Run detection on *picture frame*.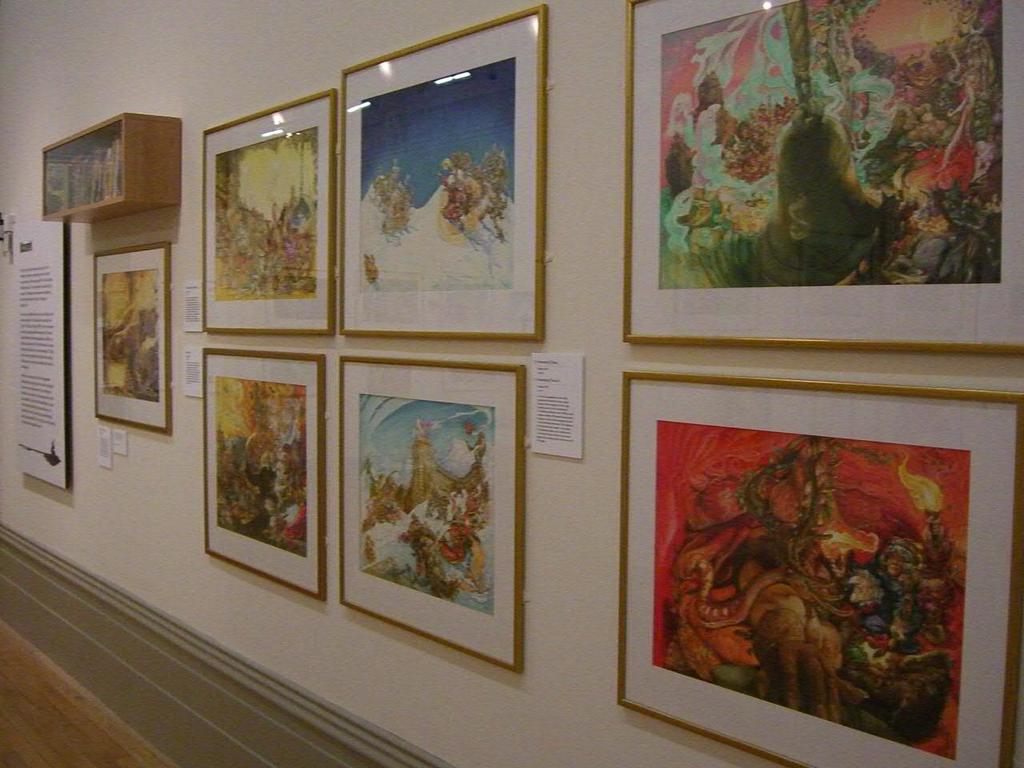
Result: (622, 0, 1023, 359).
